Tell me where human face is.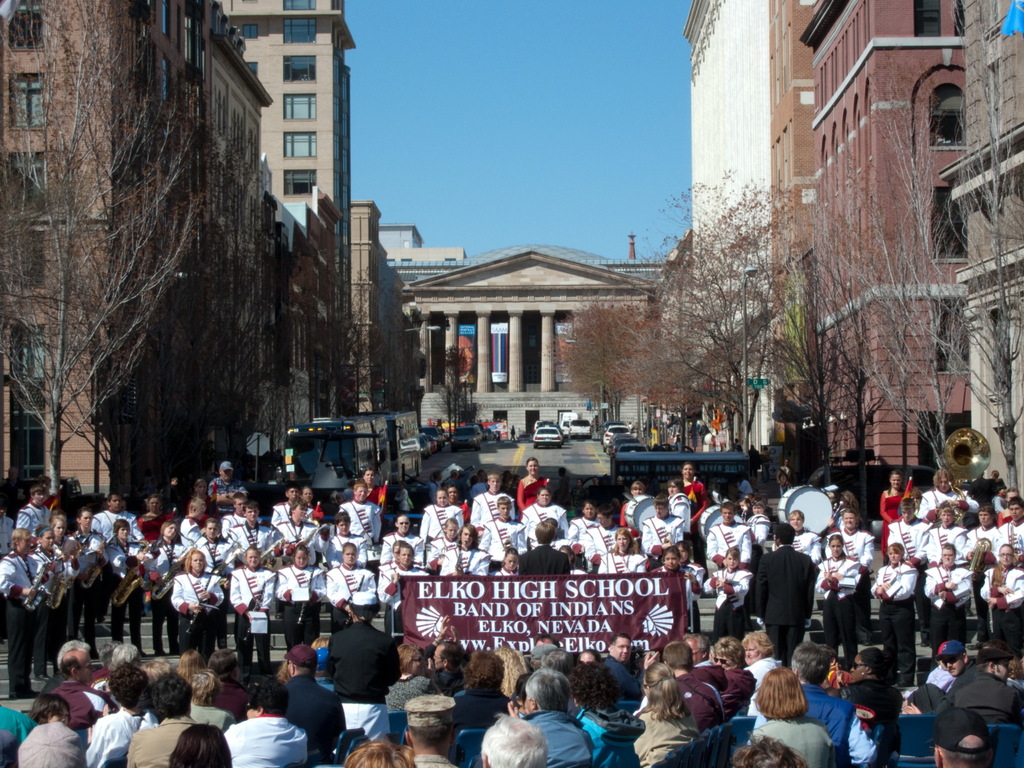
human face is at <region>246, 504, 257, 521</region>.
